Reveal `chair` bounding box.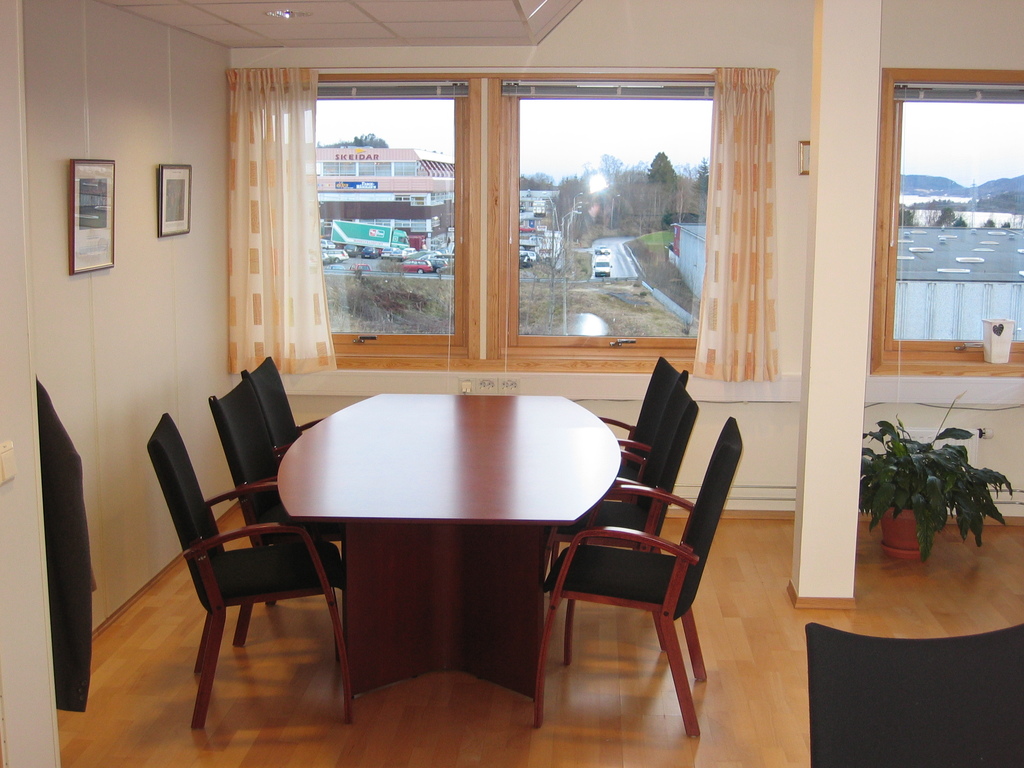
Revealed: (137,412,348,732).
